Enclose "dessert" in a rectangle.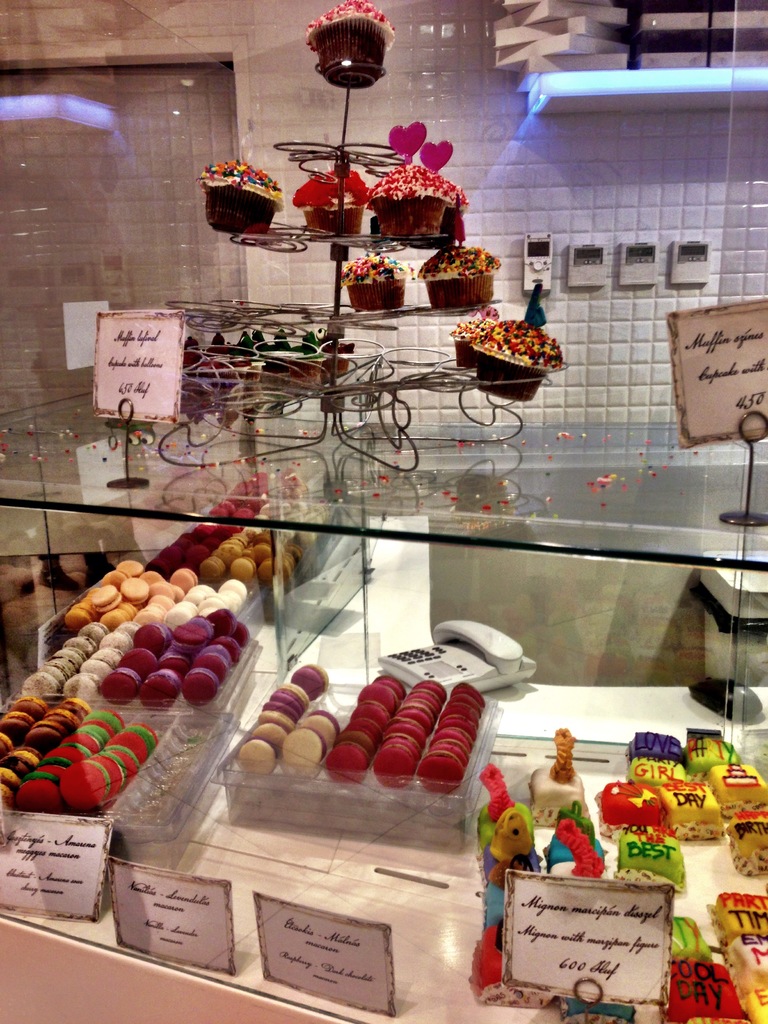
{"left": 295, "top": 668, "right": 321, "bottom": 694}.
